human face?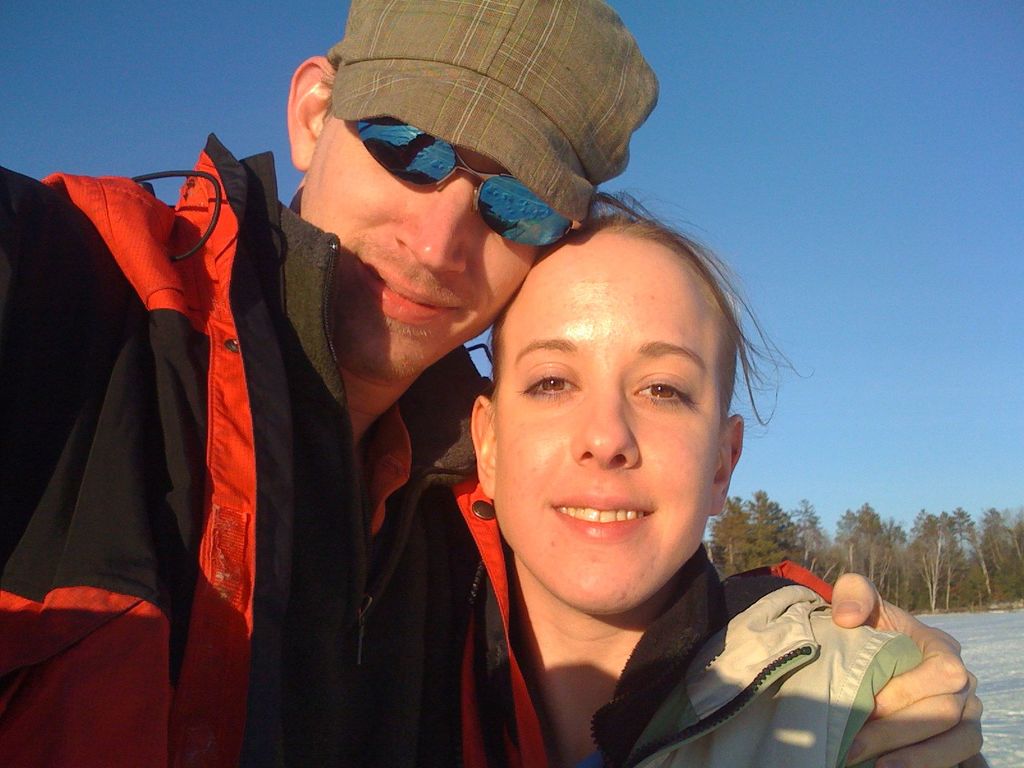
(497, 237, 717, 613)
